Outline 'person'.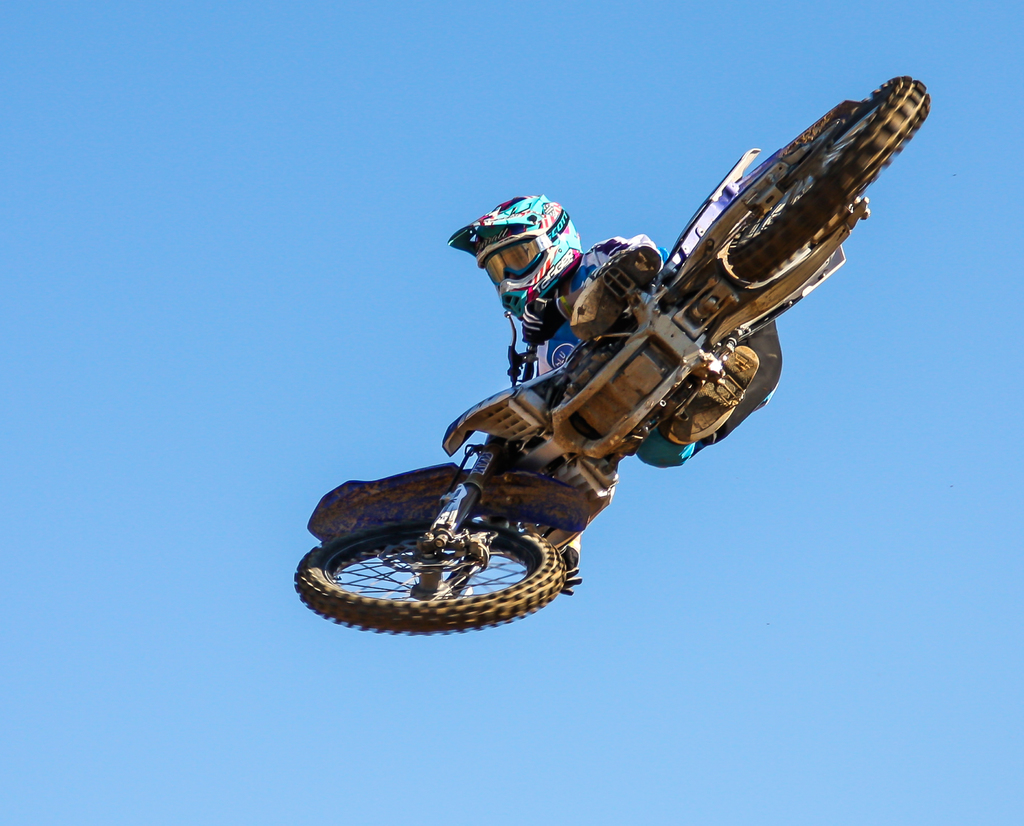
Outline: <bbox>447, 196, 664, 373</bbox>.
